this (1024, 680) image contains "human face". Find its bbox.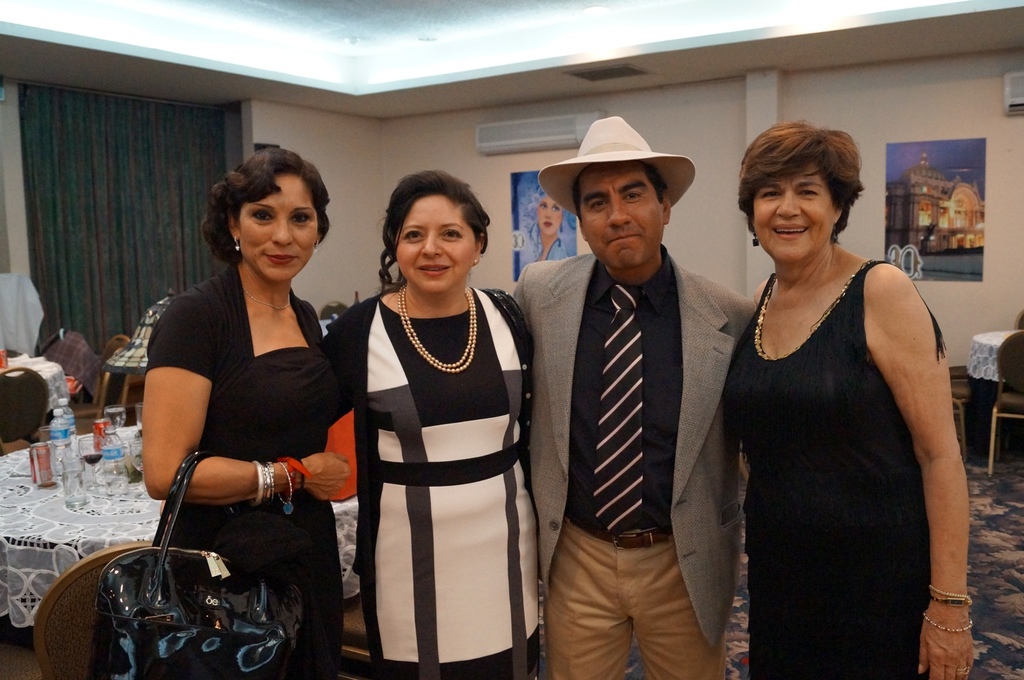
pyautogui.locateOnScreen(577, 166, 659, 271).
